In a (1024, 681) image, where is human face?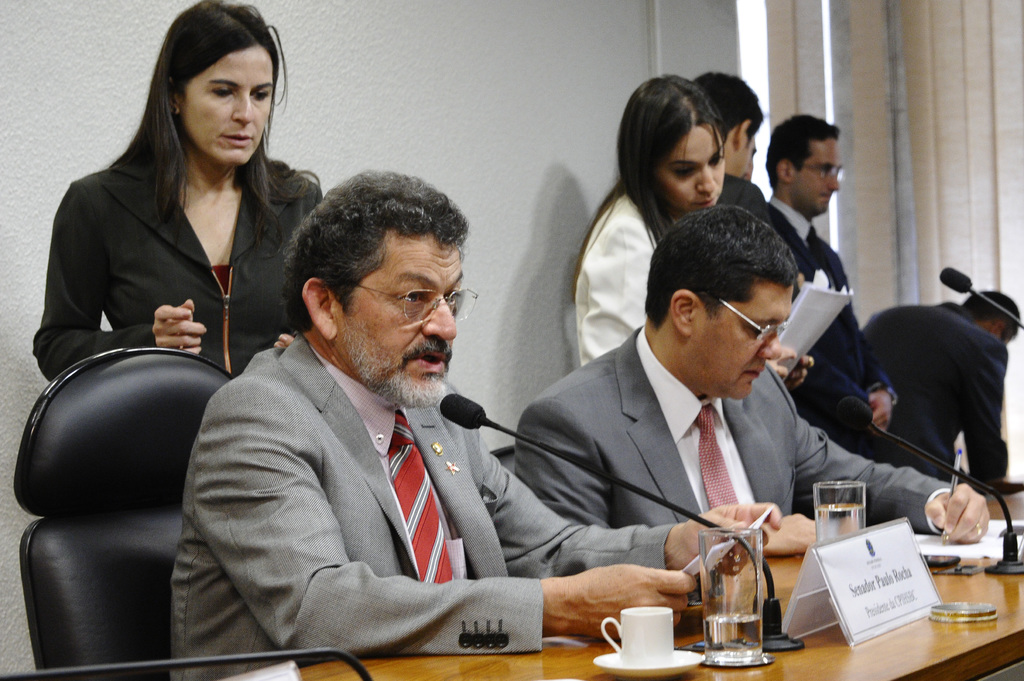
rect(344, 236, 460, 405).
